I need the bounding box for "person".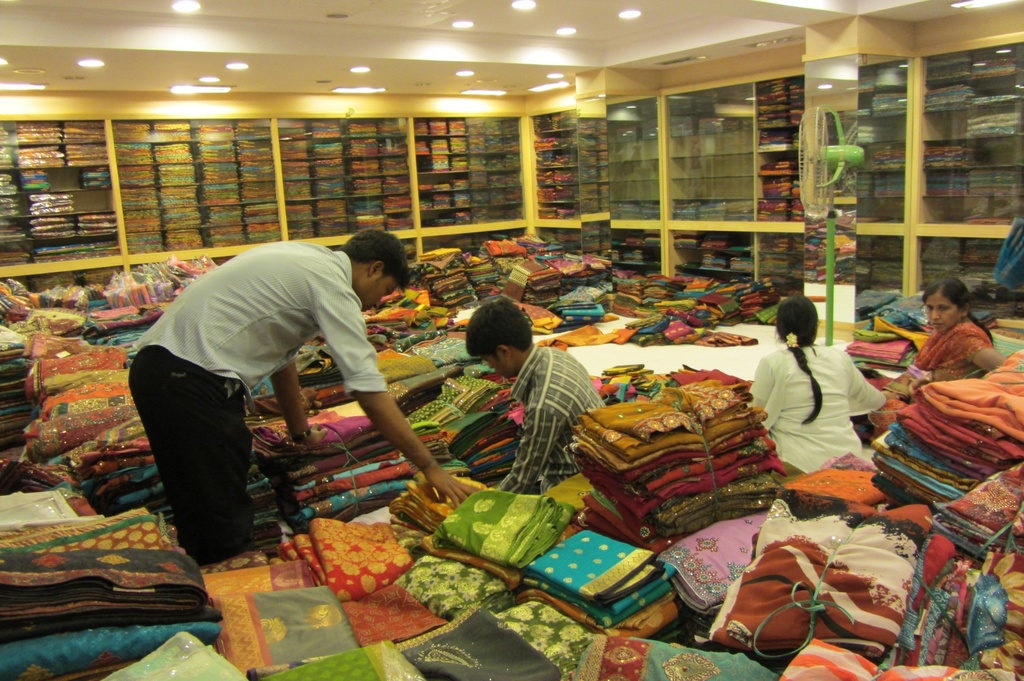
Here it is: crop(740, 300, 893, 485).
